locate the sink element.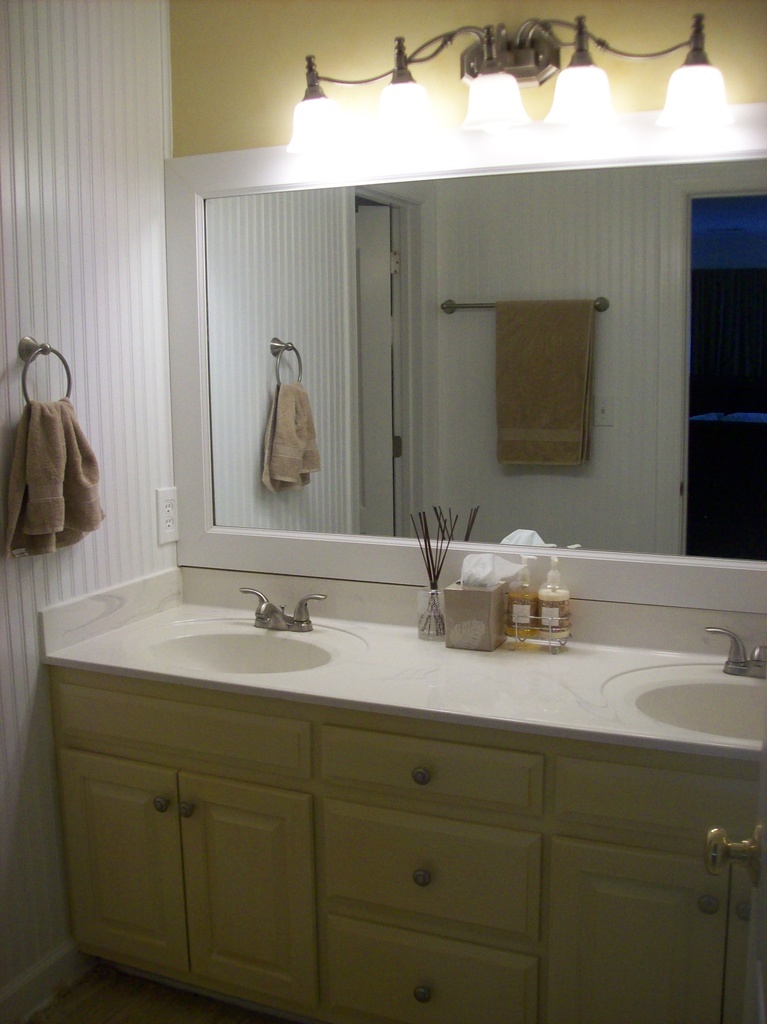
Element bbox: box=[164, 584, 343, 678].
